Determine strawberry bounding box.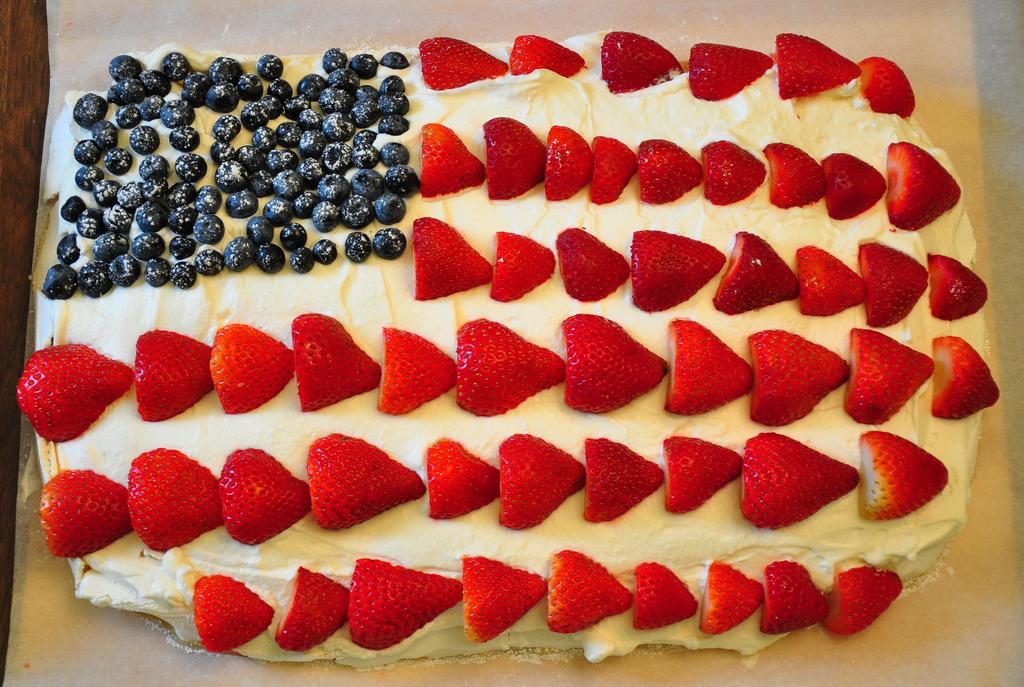
Determined: <box>189,575,278,654</box>.
